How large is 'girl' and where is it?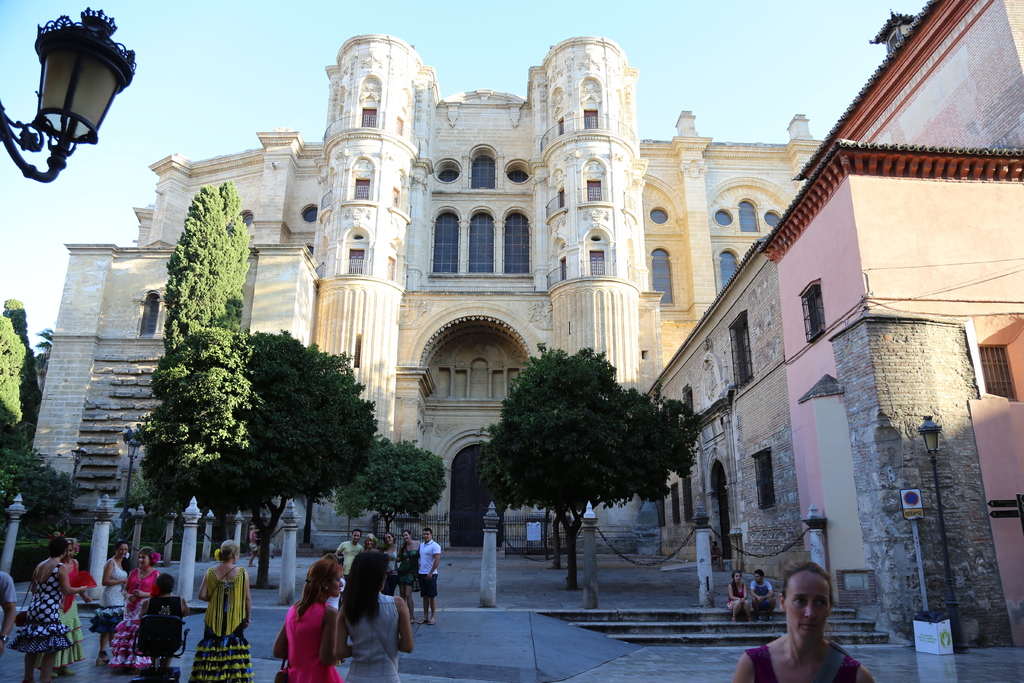
Bounding box: box(365, 533, 380, 553).
